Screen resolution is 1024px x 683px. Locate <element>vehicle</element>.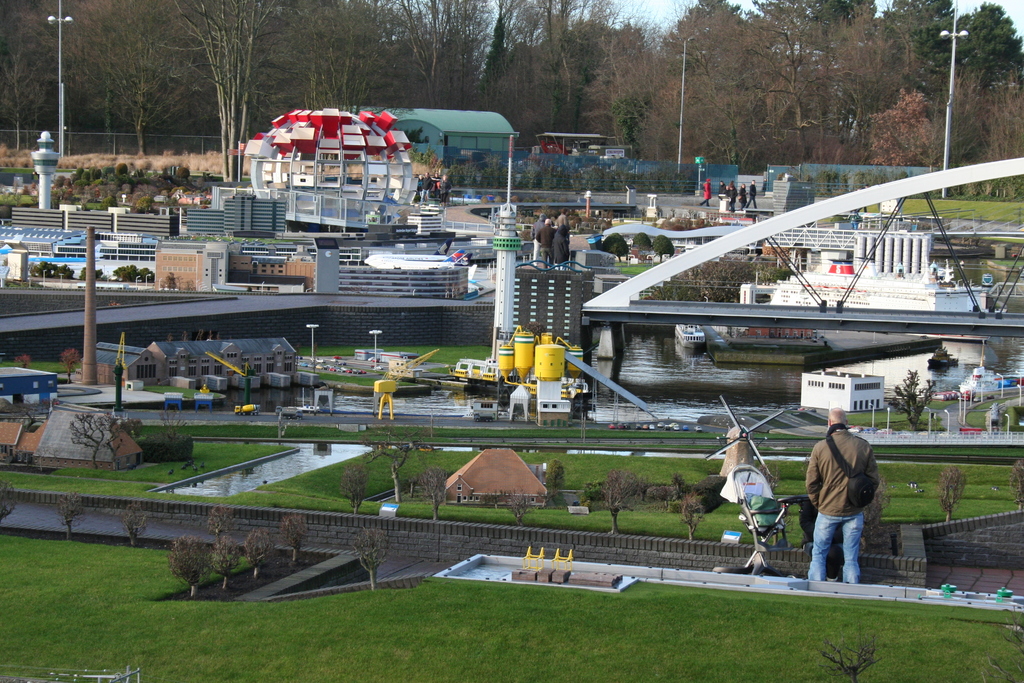
365, 251, 473, 277.
